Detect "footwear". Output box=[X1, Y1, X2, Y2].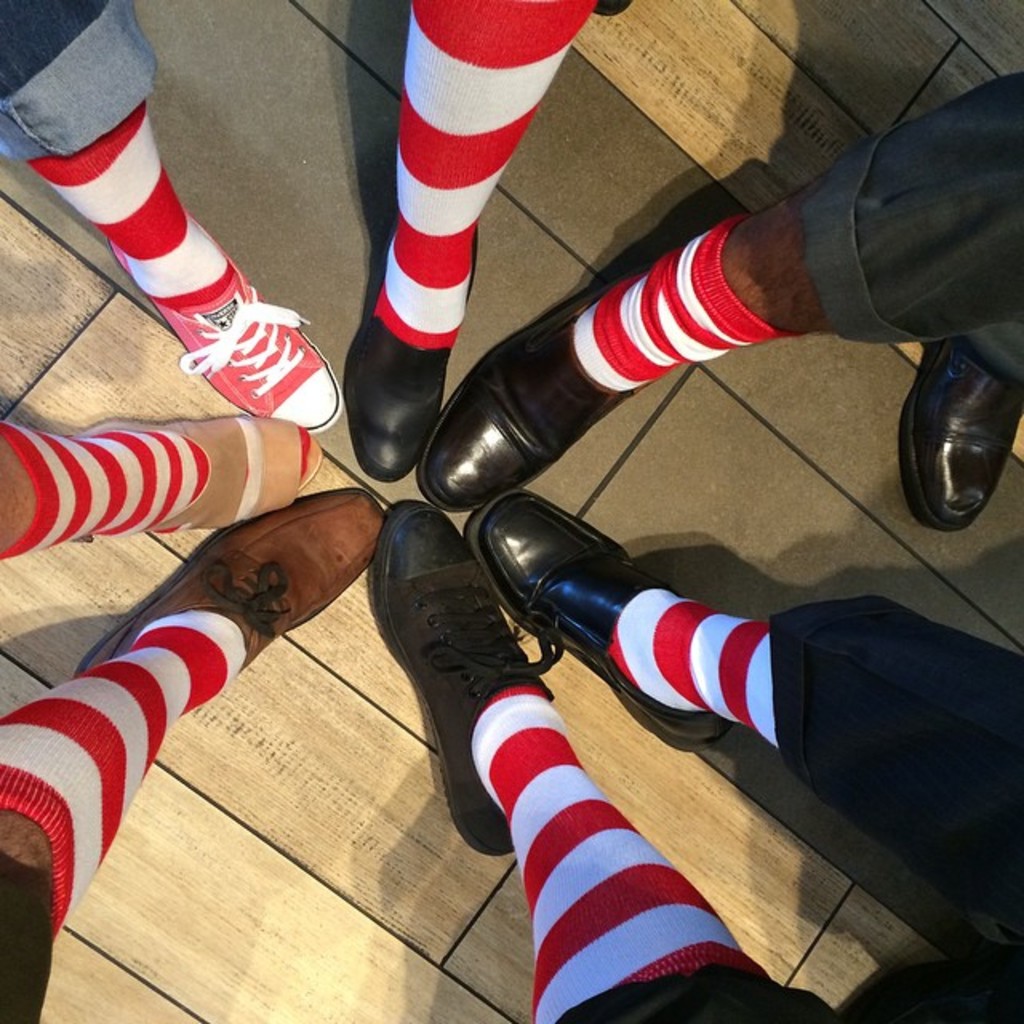
box=[106, 200, 341, 435].
